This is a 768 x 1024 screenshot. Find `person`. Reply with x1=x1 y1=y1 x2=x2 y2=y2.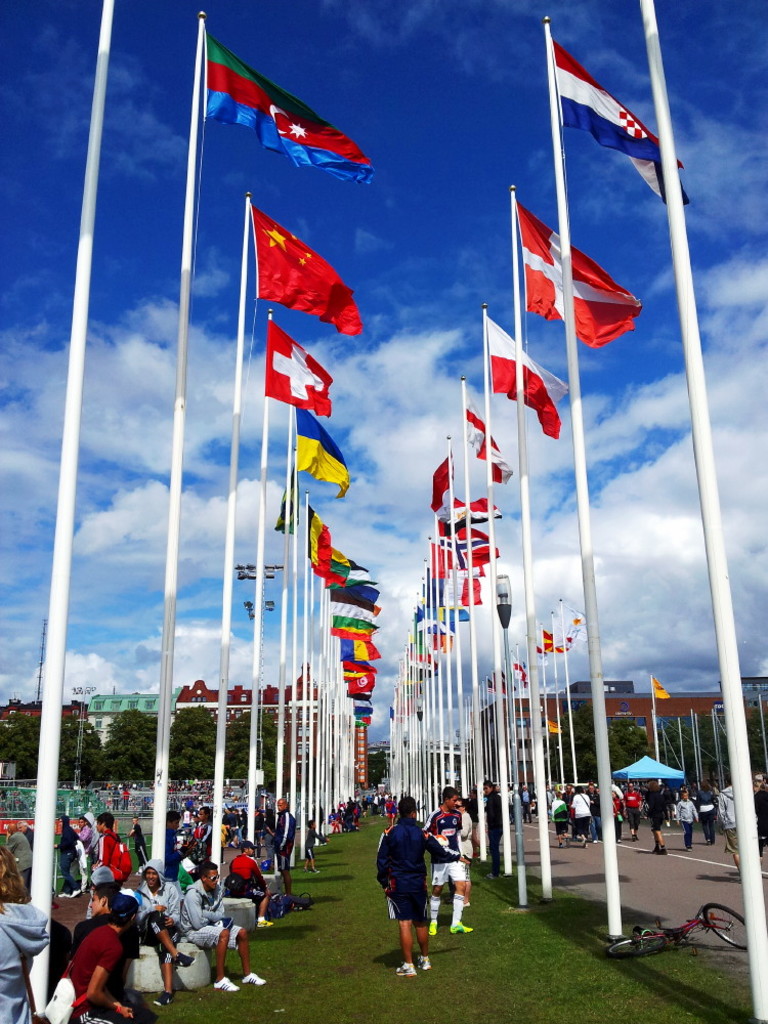
x1=668 y1=794 x2=703 y2=845.
